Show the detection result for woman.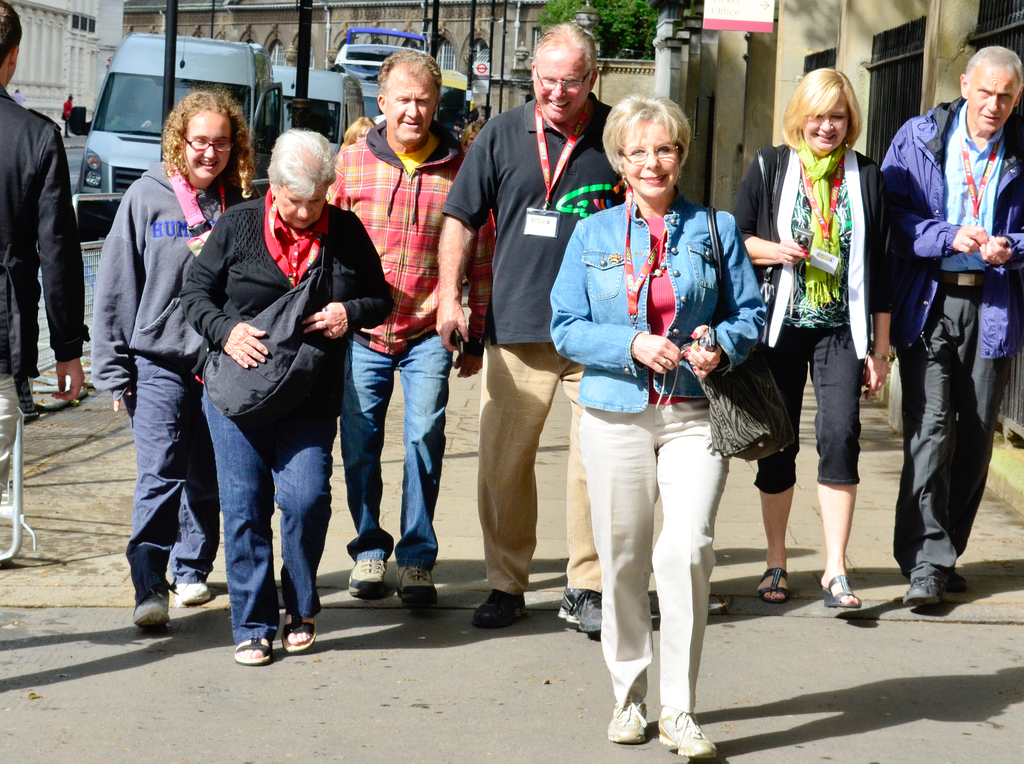
726:71:899:608.
